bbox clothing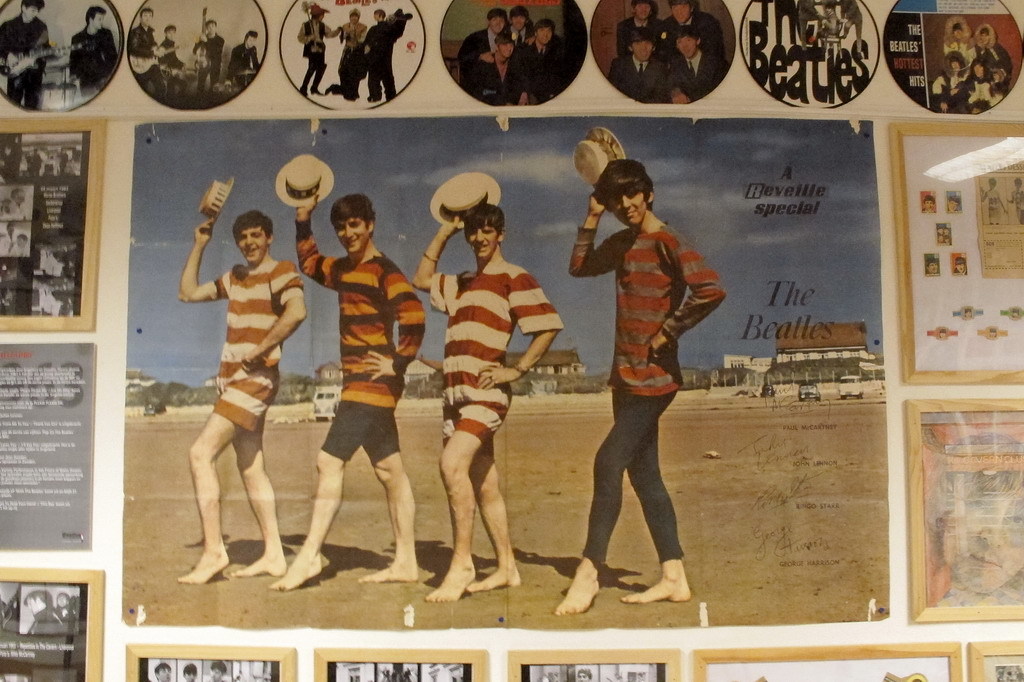
430:262:566:458
